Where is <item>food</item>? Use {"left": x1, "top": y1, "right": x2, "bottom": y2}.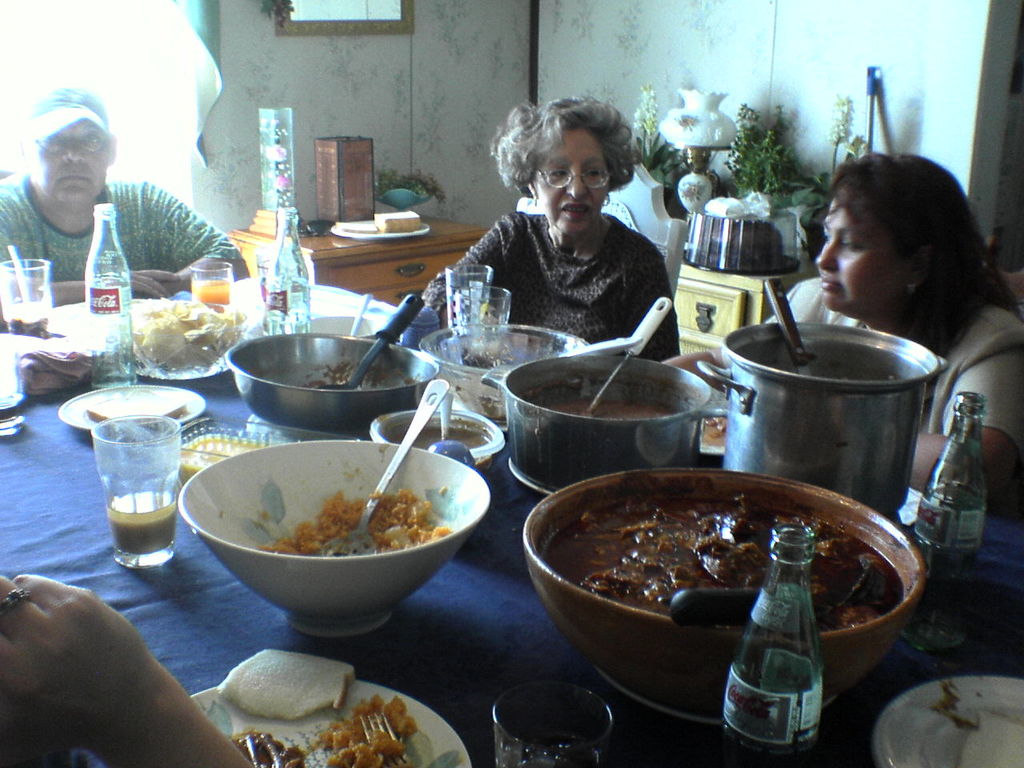
{"left": 699, "top": 412, "right": 729, "bottom": 450}.
